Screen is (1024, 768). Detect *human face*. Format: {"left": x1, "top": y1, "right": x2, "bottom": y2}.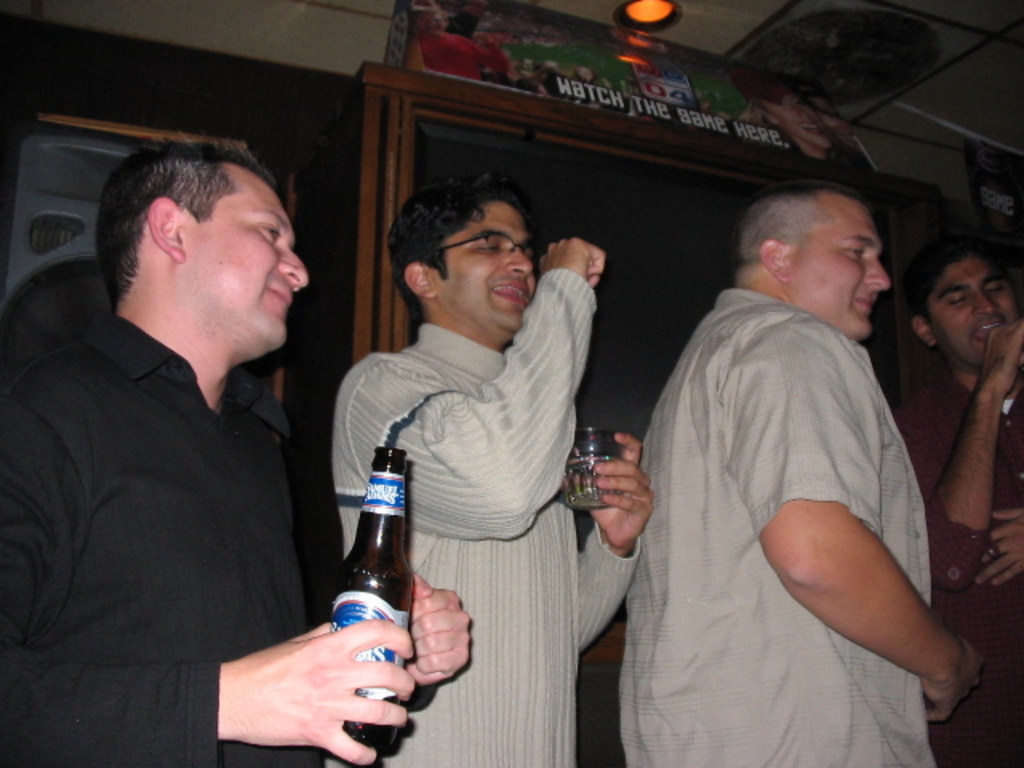
{"left": 179, "top": 178, "right": 312, "bottom": 362}.
